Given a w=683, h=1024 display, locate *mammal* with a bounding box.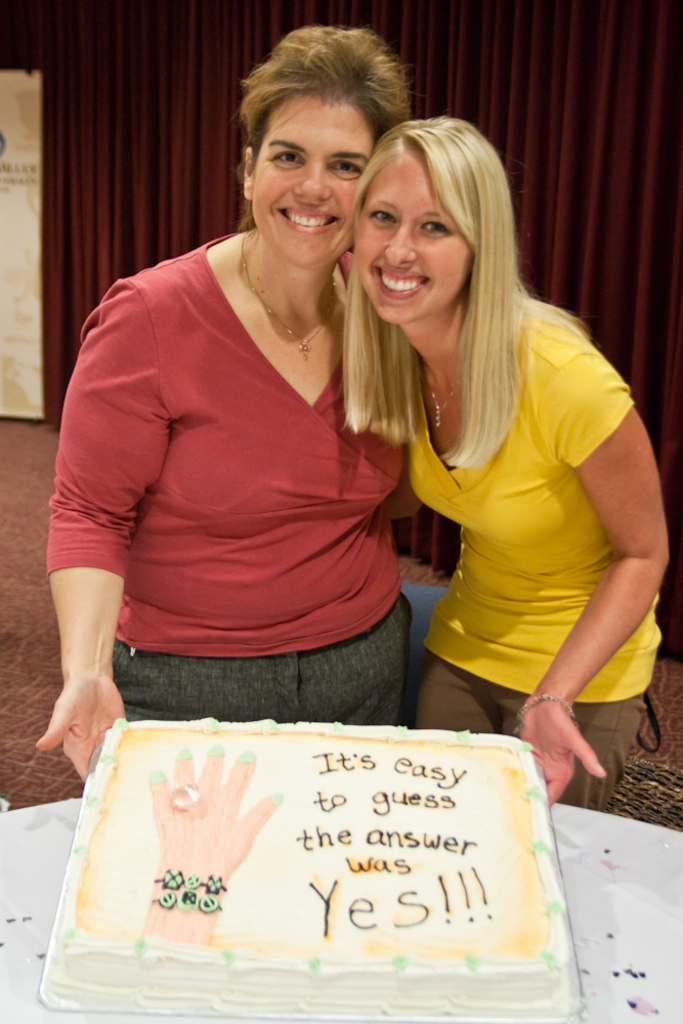
Located: locate(31, 69, 435, 771).
